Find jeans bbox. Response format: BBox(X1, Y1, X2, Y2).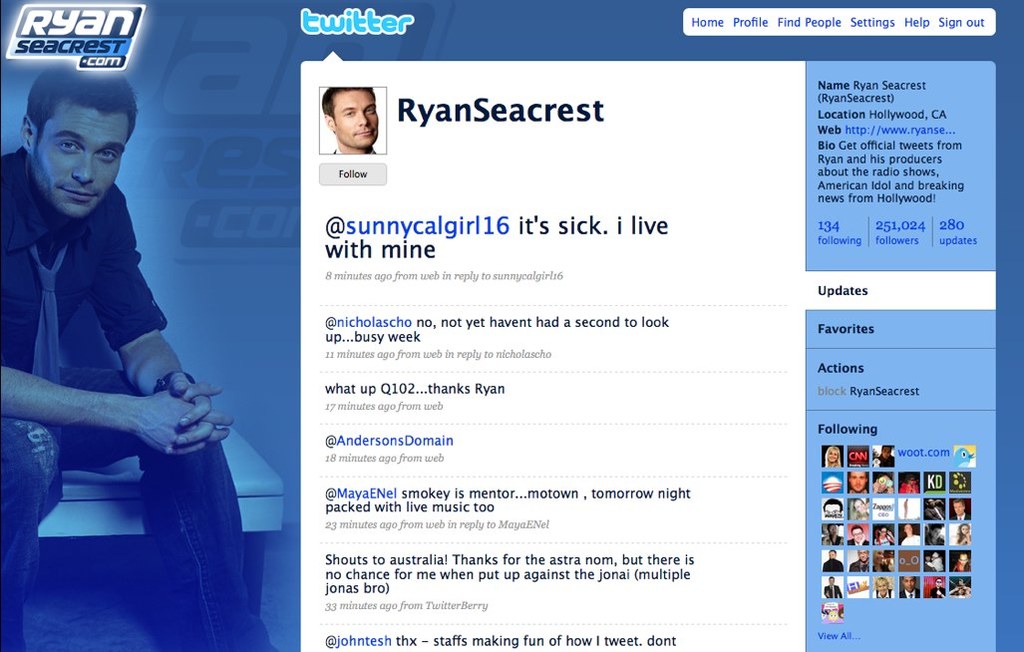
BBox(0, 363, 279, 651).
